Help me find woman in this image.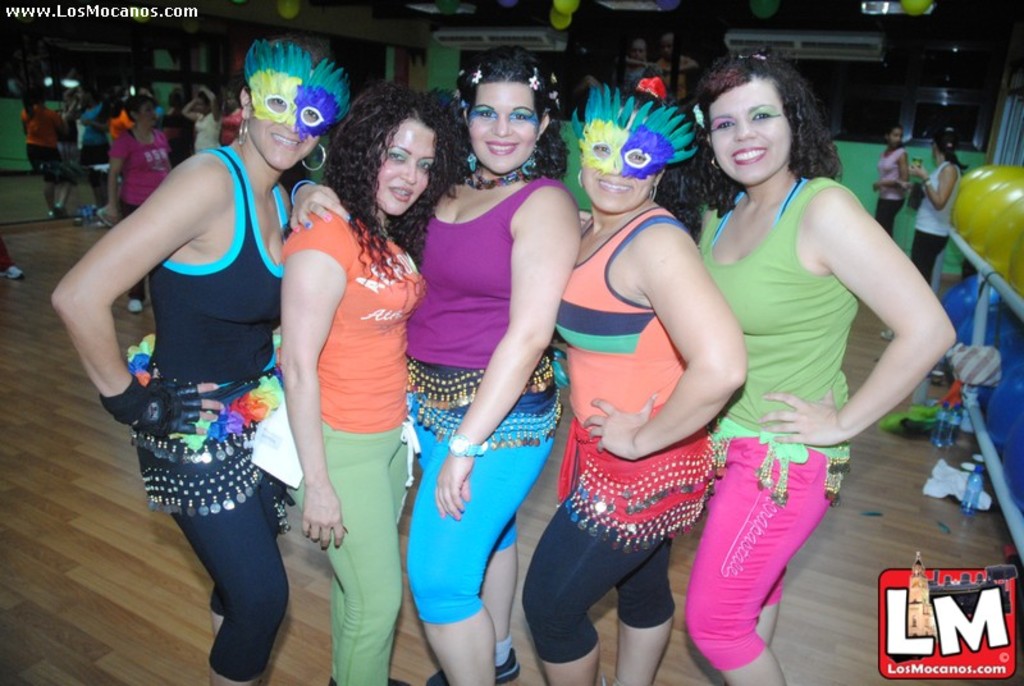
Found it: (x1=46, y1=24, x2=348, y2=685).
